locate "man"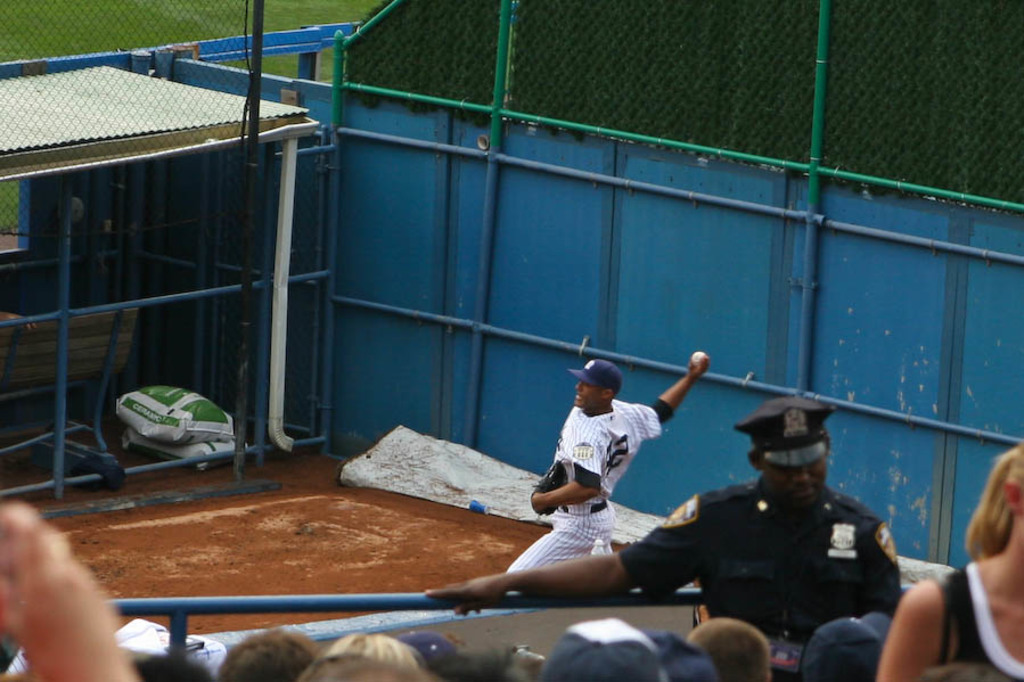
bbox=[503, 358, 711, 574]
